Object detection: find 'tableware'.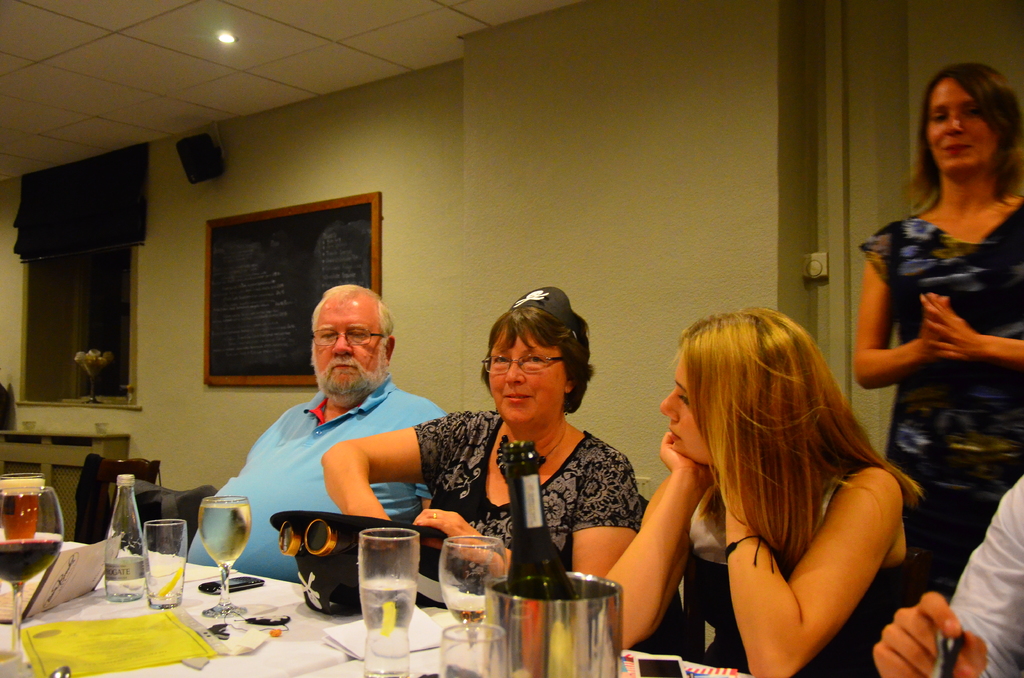
bbox=[480, 569, 624, 677].
